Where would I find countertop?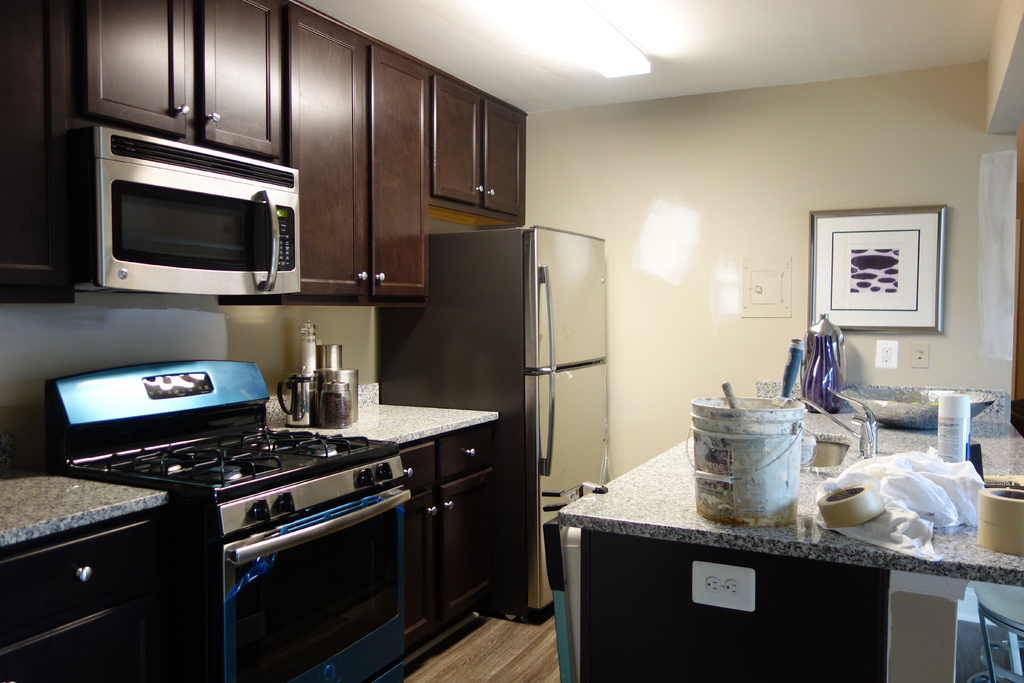
At box(556, 410, 1023, 588).
